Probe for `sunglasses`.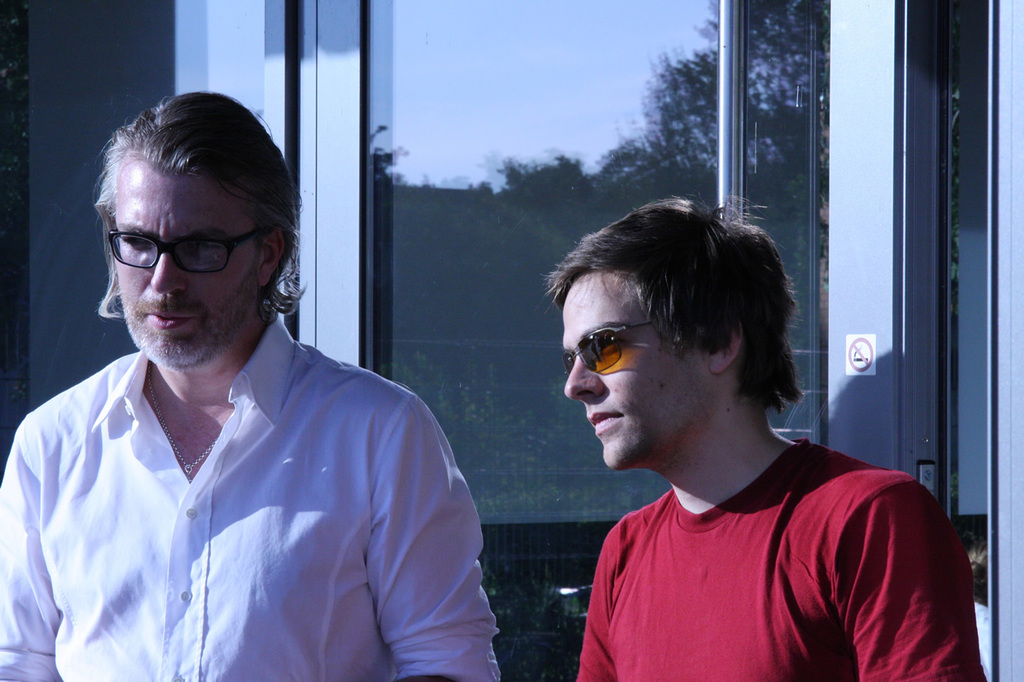
Probe result: detection(561, 316, 659, 373).
